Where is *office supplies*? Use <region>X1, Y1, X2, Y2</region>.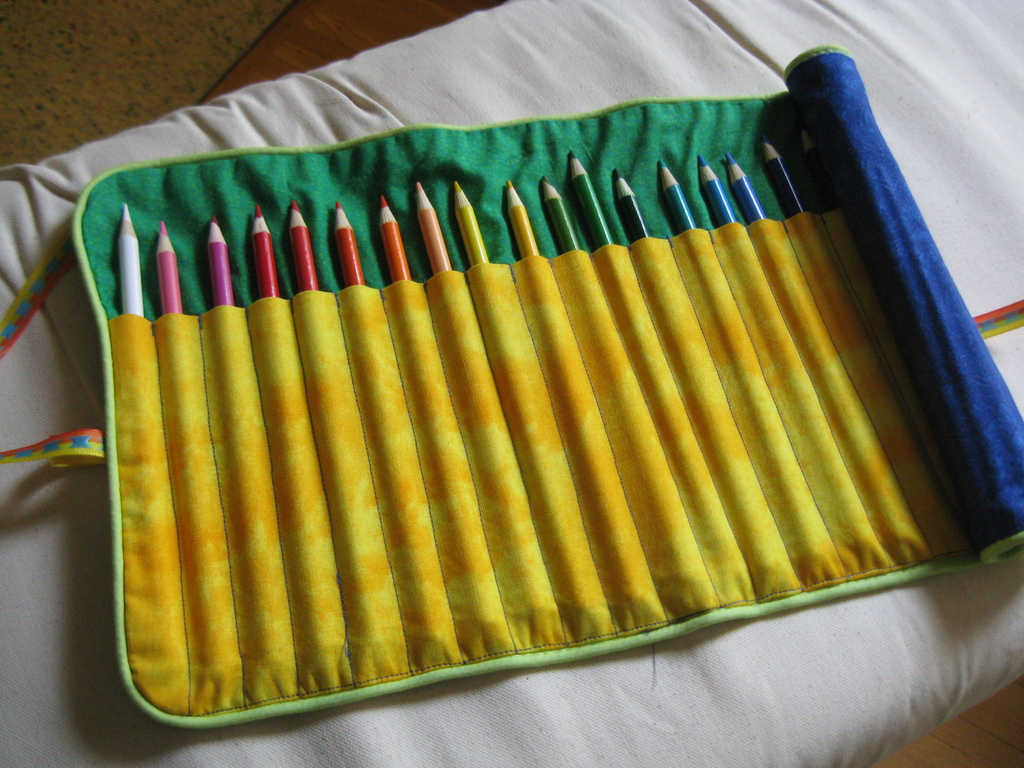
<region>451, 188, 488, 268</region>.
